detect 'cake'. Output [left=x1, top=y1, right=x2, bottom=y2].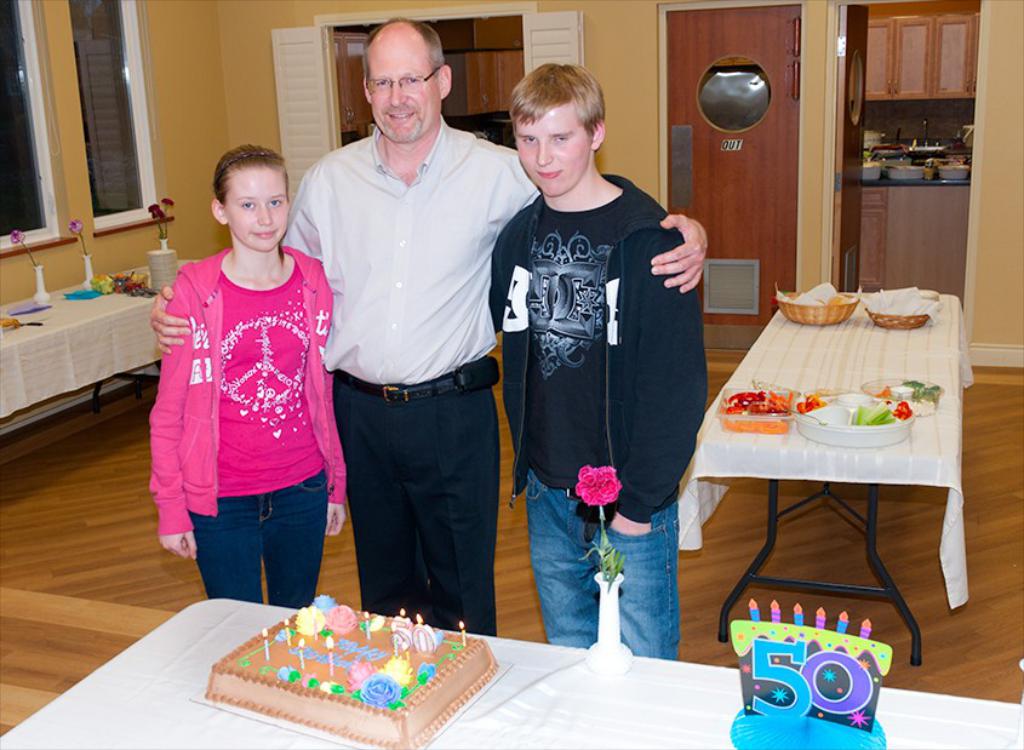
[left=205, top=594, right=497, bottom=749].
